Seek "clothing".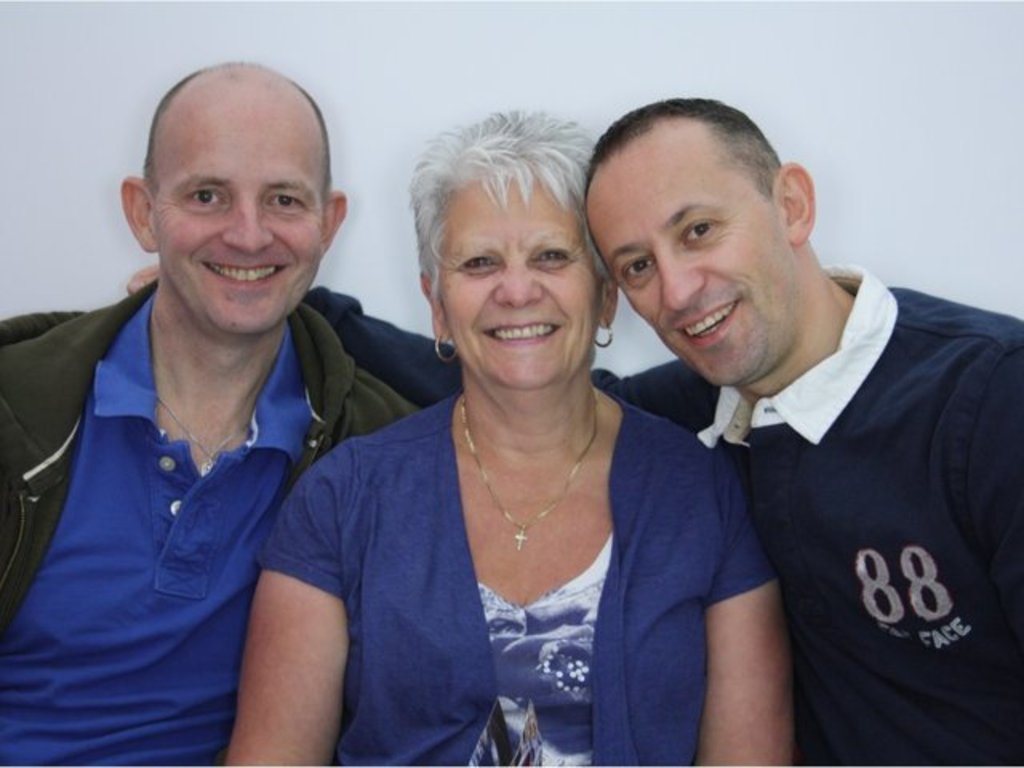
bbox(246, 387, 784, 766).
